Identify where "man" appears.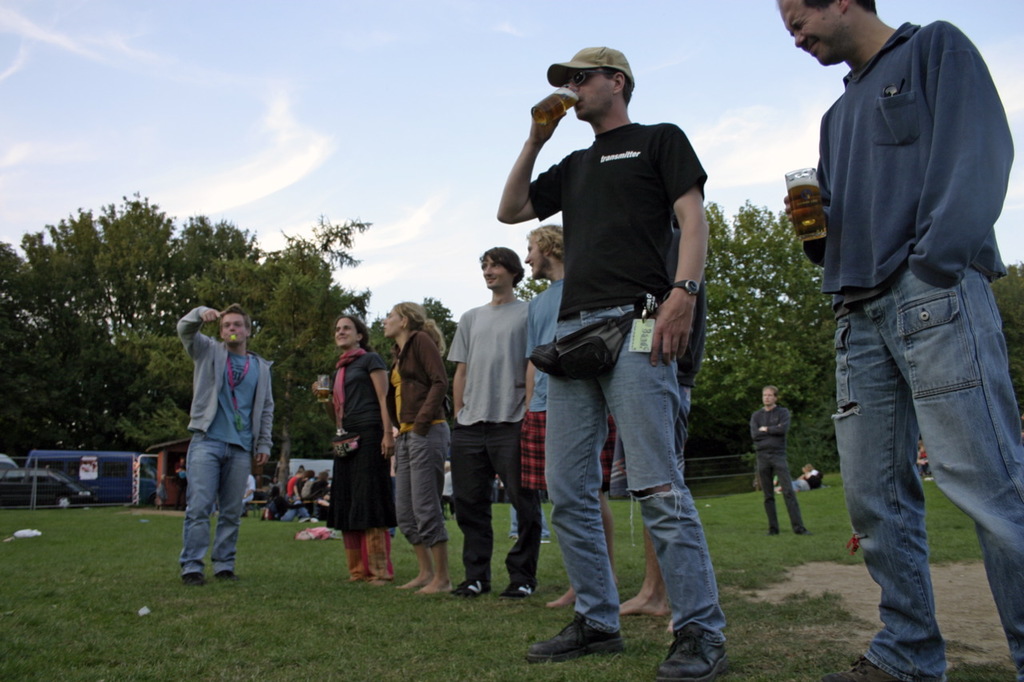
Appears at {"left": 493, "top": 42, "right": 732, "bottom": 681}.
